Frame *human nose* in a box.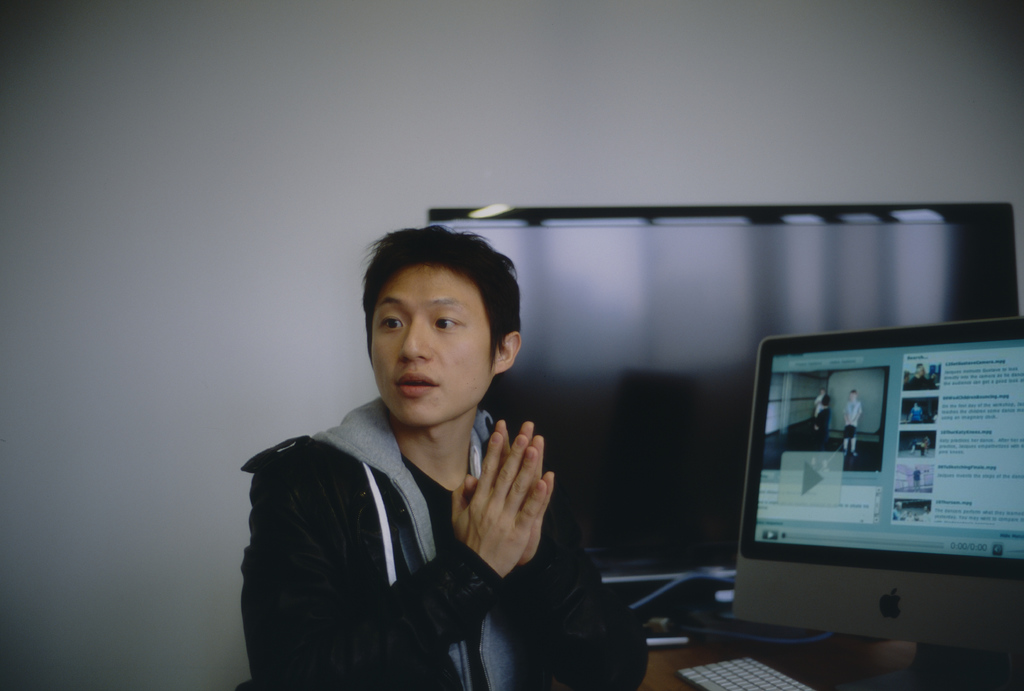
{"left": 395, "top": 315, "right": 429, "bottom": 361}.
